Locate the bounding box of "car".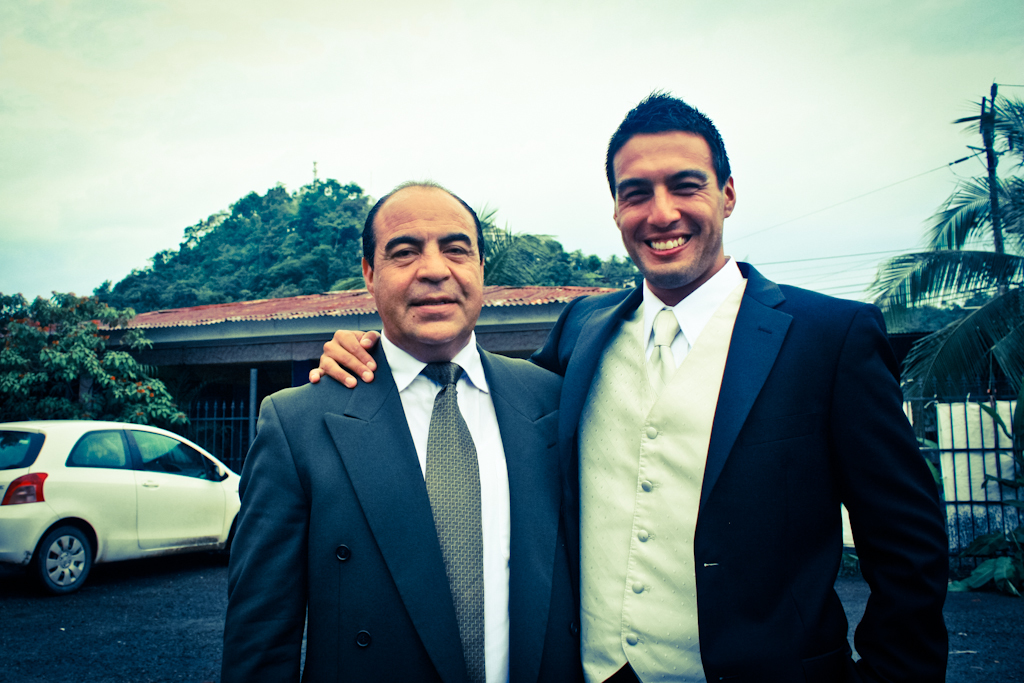
Bounding box: BBox(0, 417, 242, 598).
